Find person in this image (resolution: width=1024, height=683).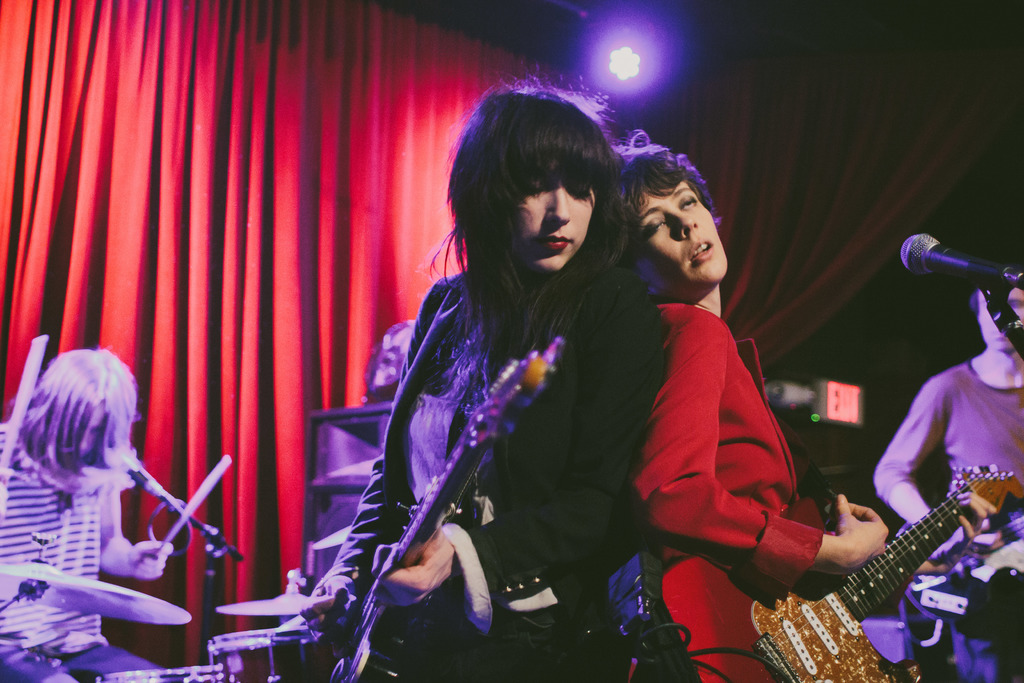
<region>623, 132, 886, 682</region>.
